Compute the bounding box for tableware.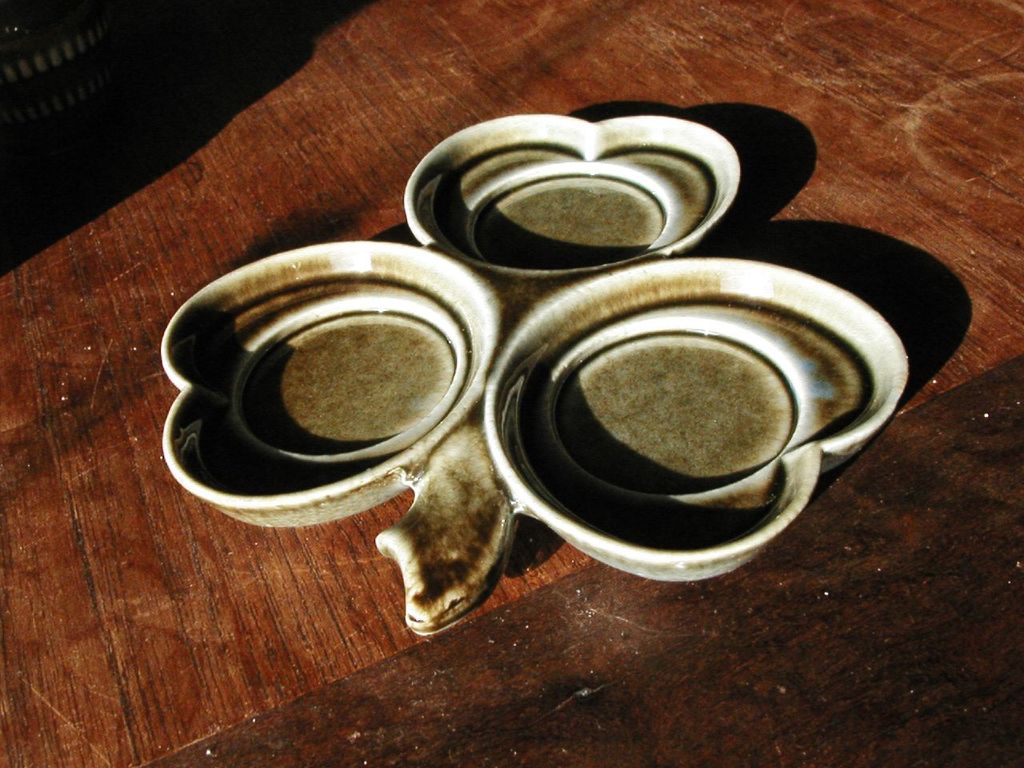
(151,107,916,641).
